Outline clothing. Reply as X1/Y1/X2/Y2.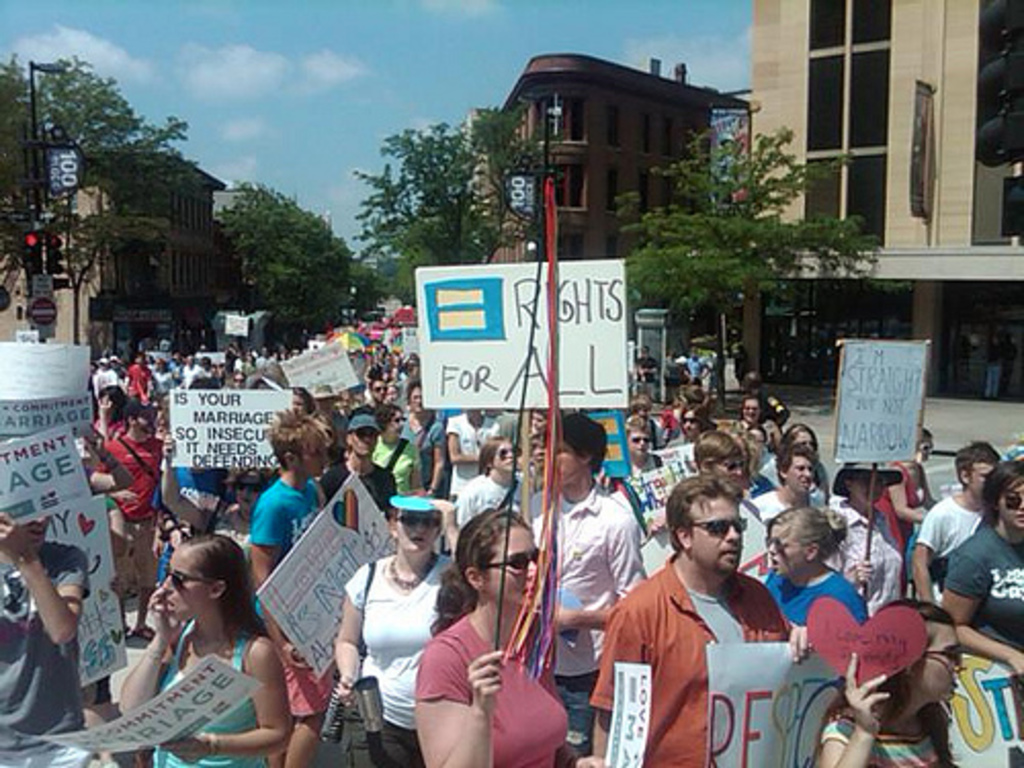
248/469/340/719.
